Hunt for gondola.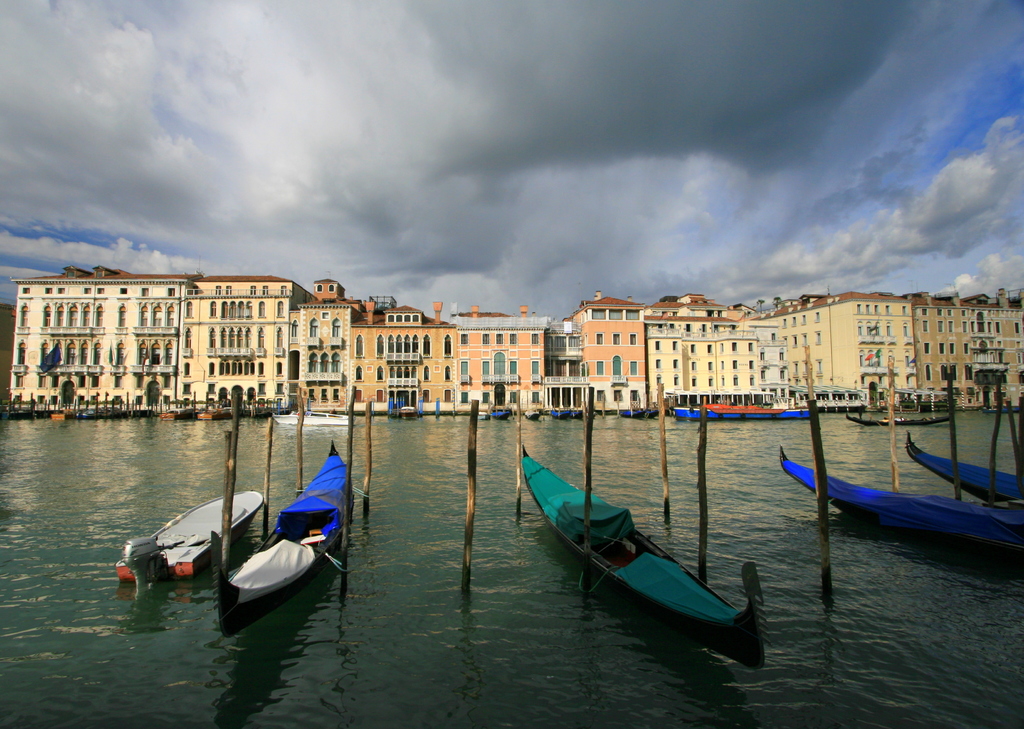
Hunted down at 510 412 772 678.
